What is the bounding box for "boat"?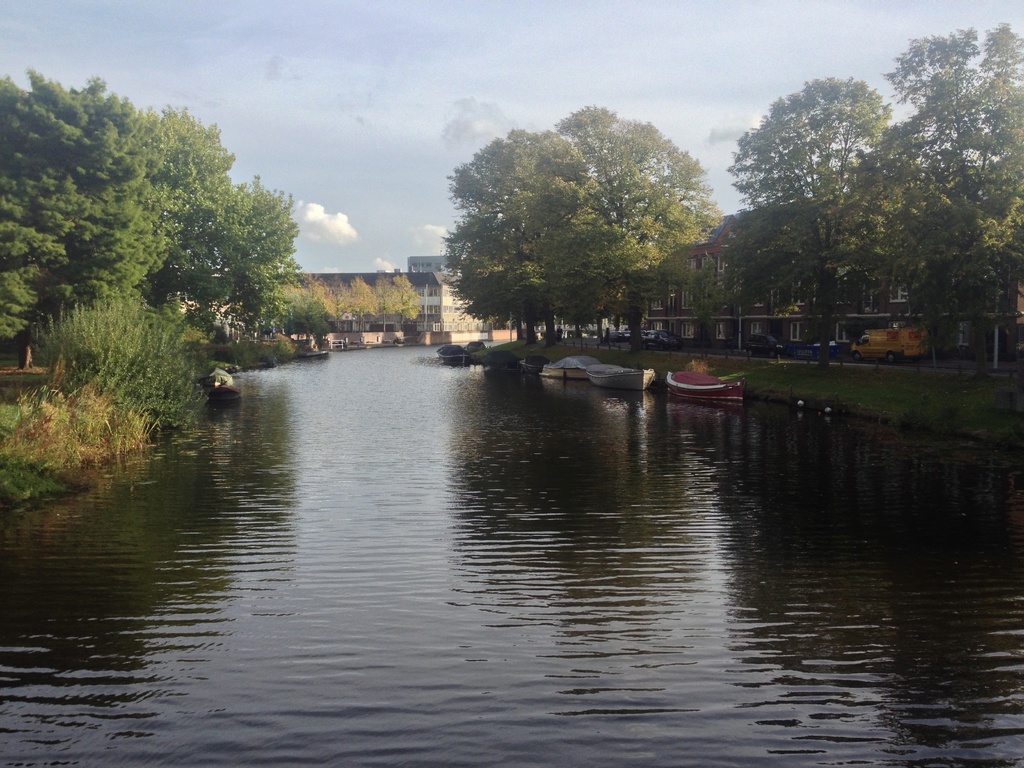
bbox(462, 342, 492, 364).
